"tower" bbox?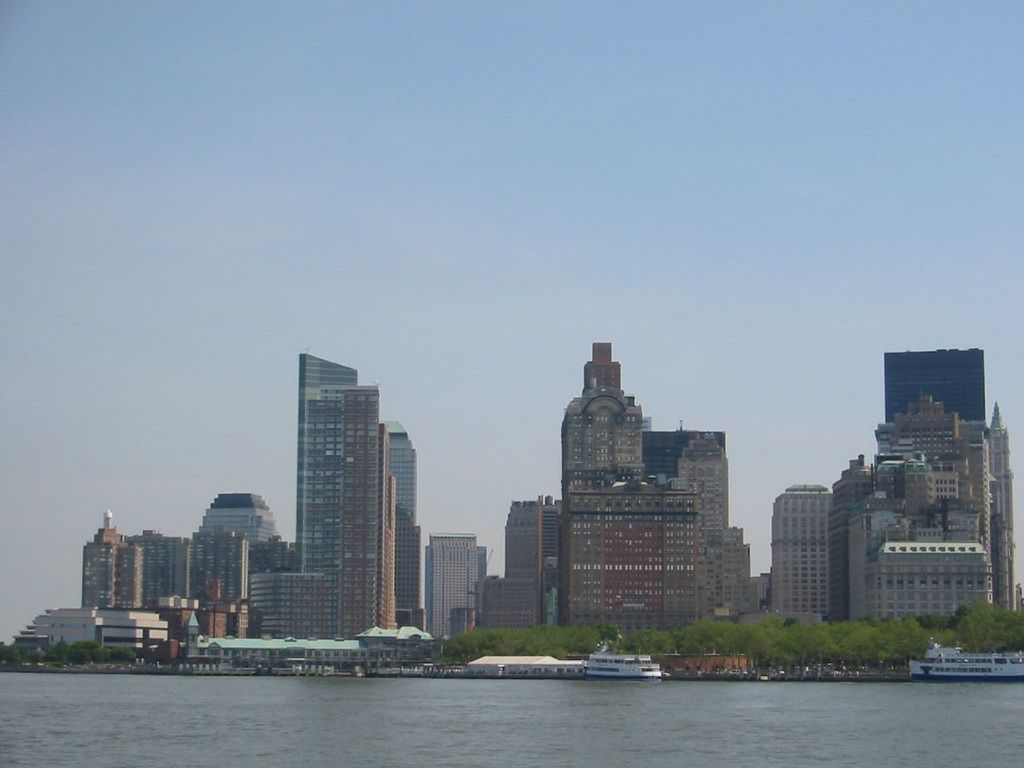
x1=765 y1=476 x2=835 y2=634
